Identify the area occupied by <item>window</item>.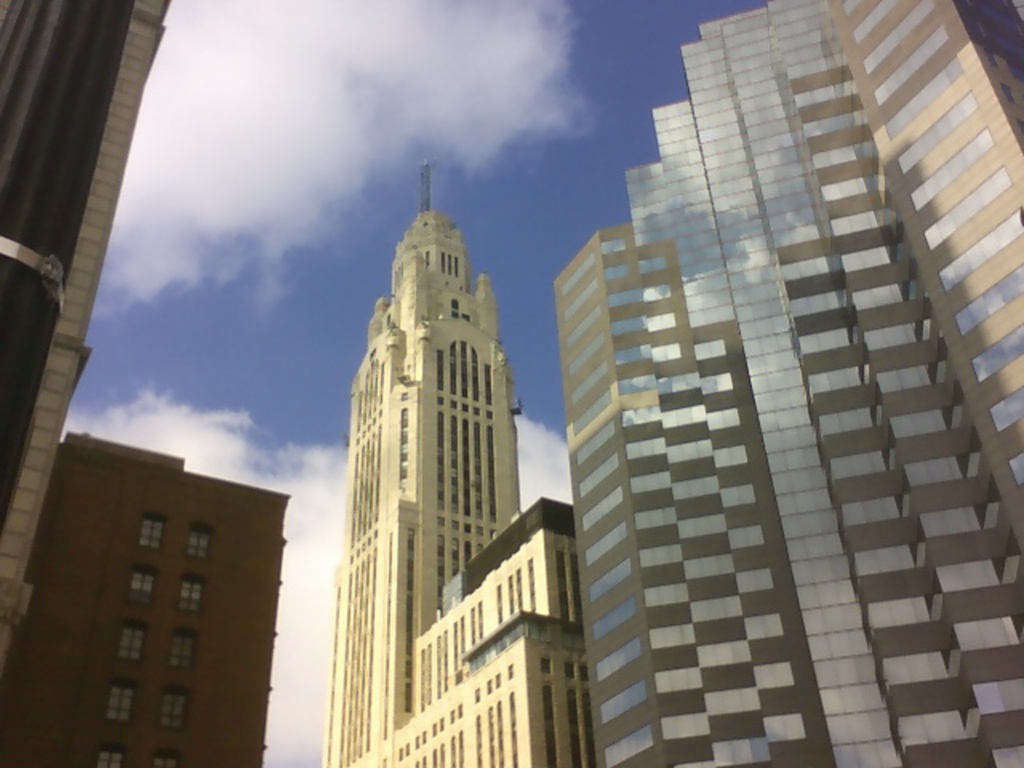
Area: [93,742,126,766].
